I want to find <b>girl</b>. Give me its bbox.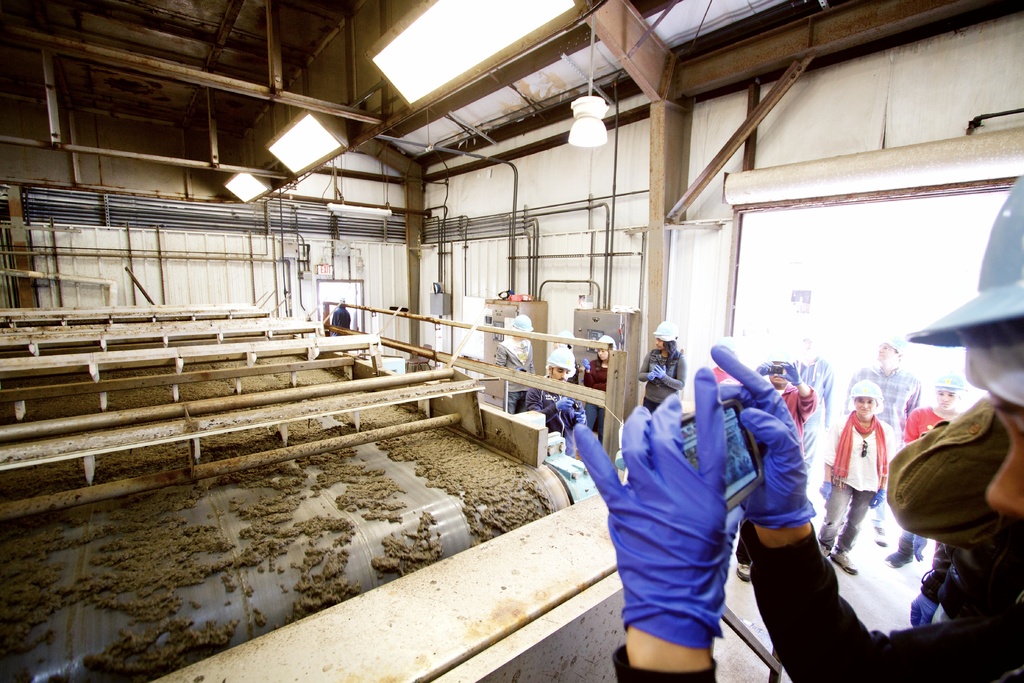
select_region(578, 334, 620, 444).
